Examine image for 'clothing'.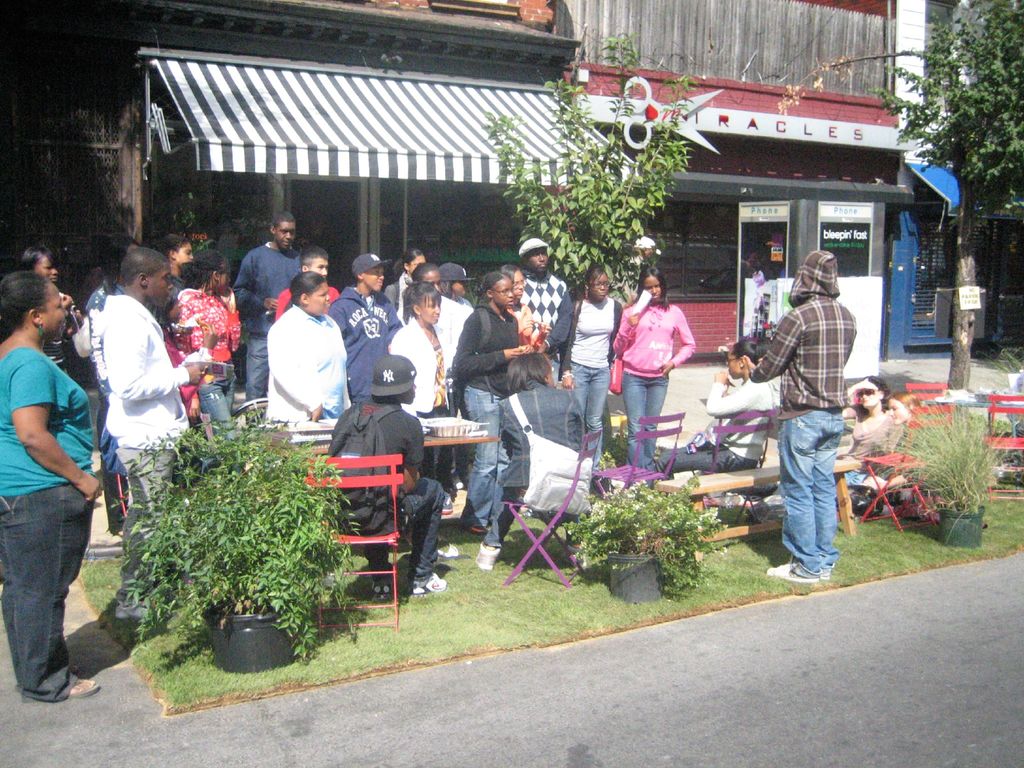
Examination result: 745, 223, 868, 561.
